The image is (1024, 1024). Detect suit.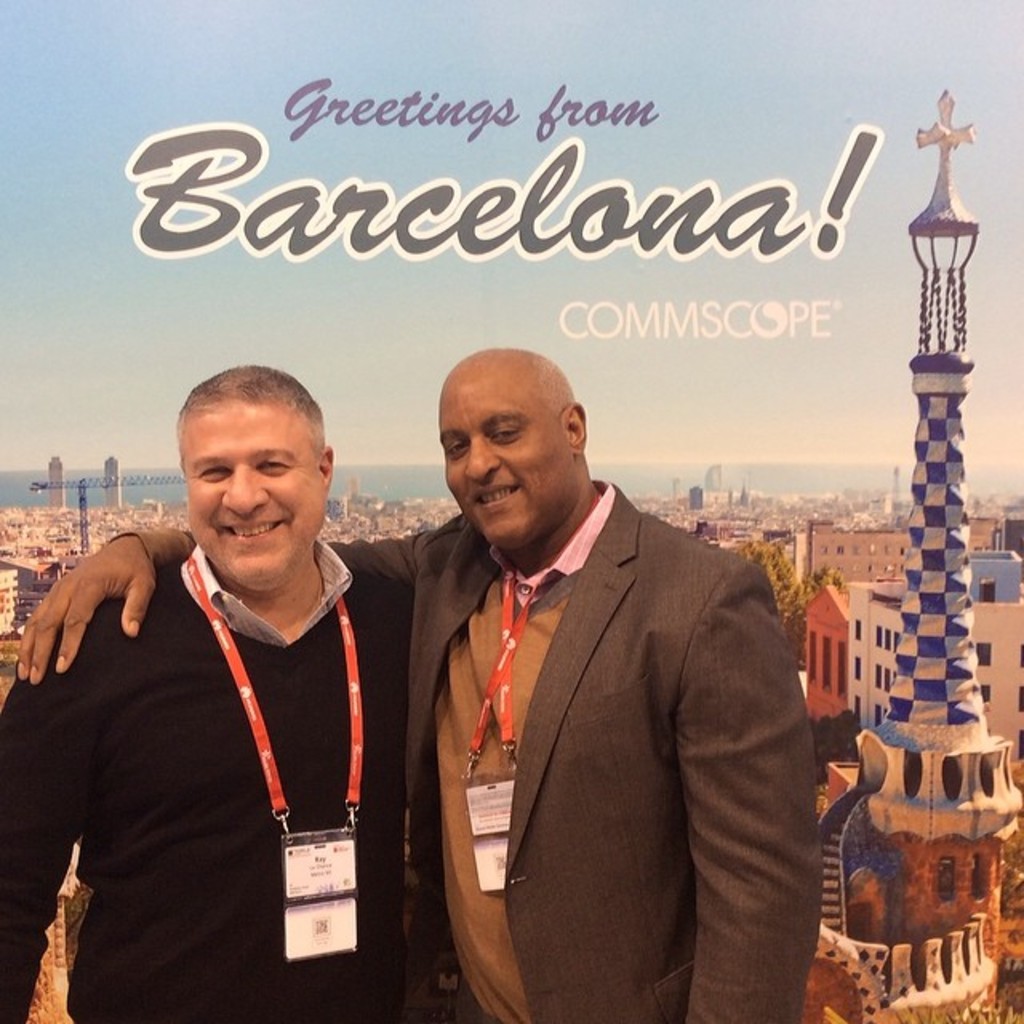
Detection: <bbox>382, 381, 845, 1014</bbox>.
